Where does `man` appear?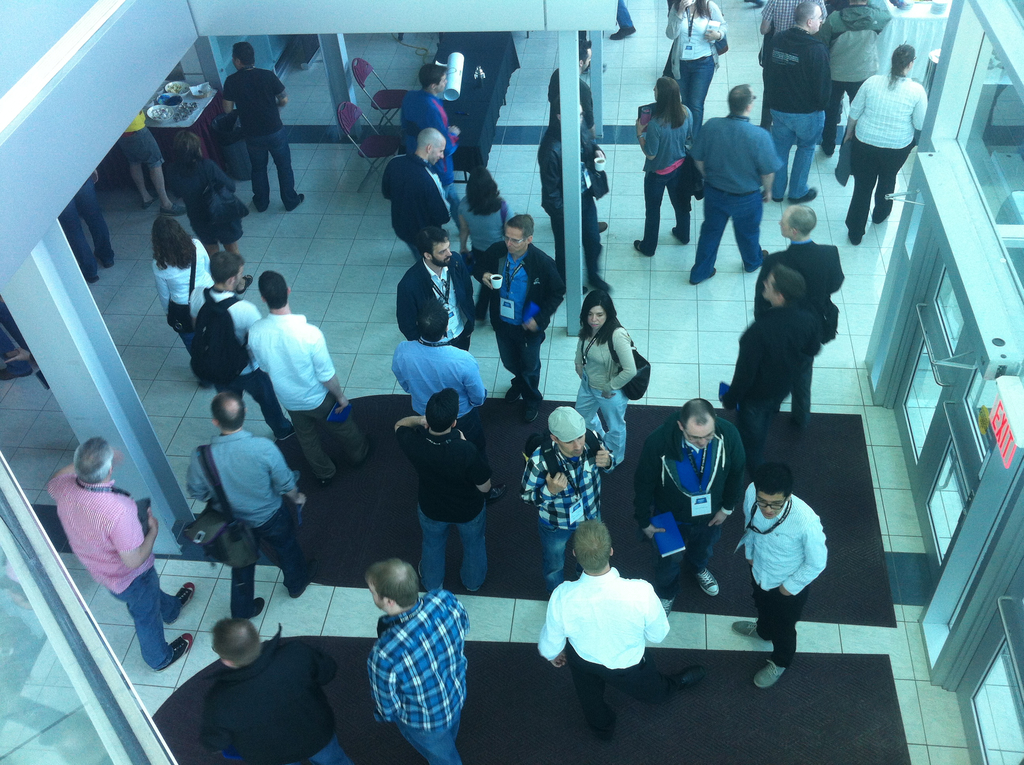
Appears at bbox=(180, 392, 318, 616).
